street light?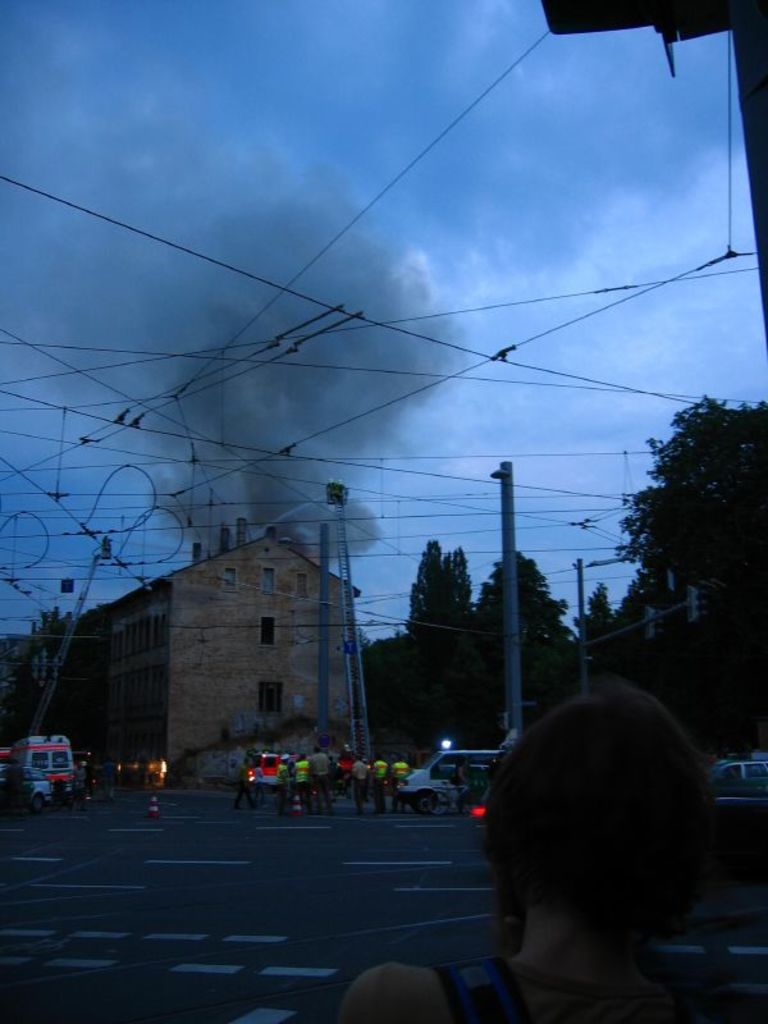
(492,456,527,744)
